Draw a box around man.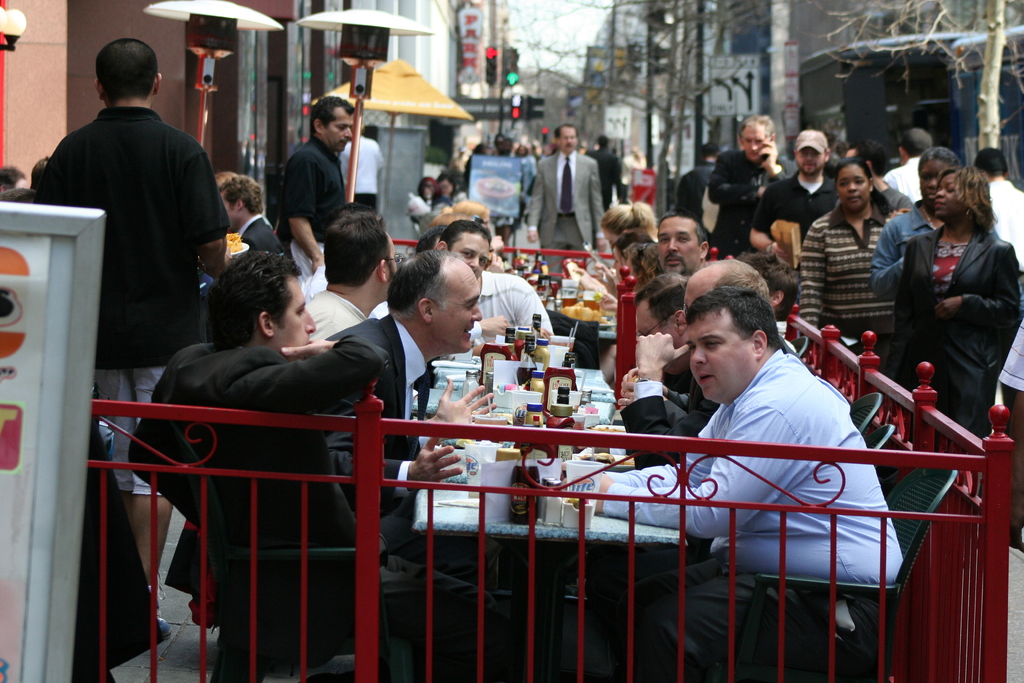
box(298, 208, 404, 386).
